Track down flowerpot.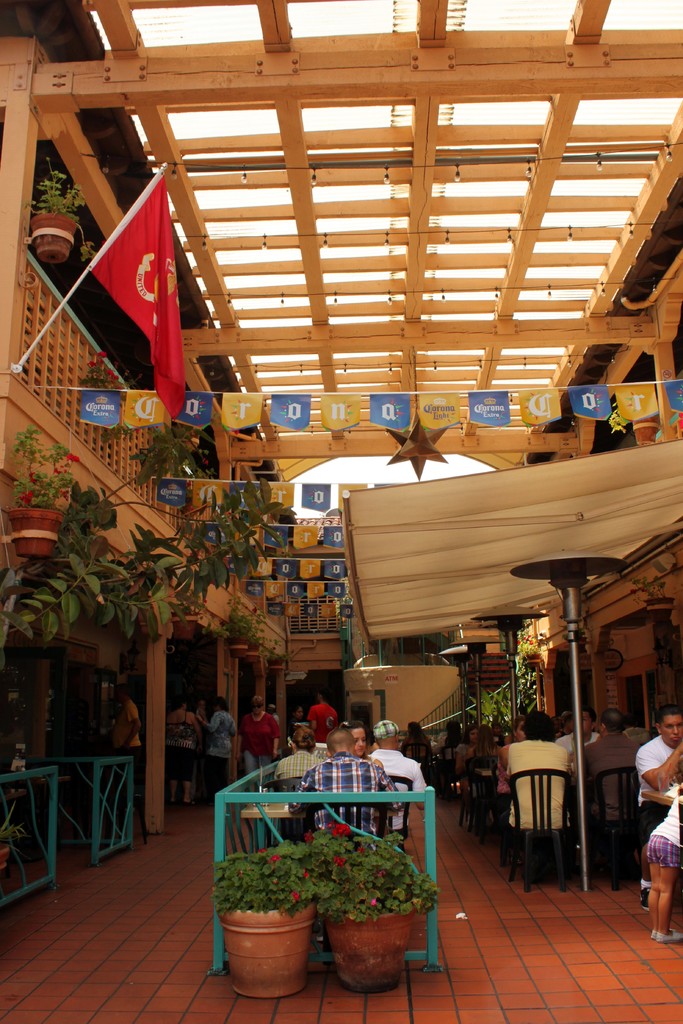
Tracked to (325, 911, 418, 995).
